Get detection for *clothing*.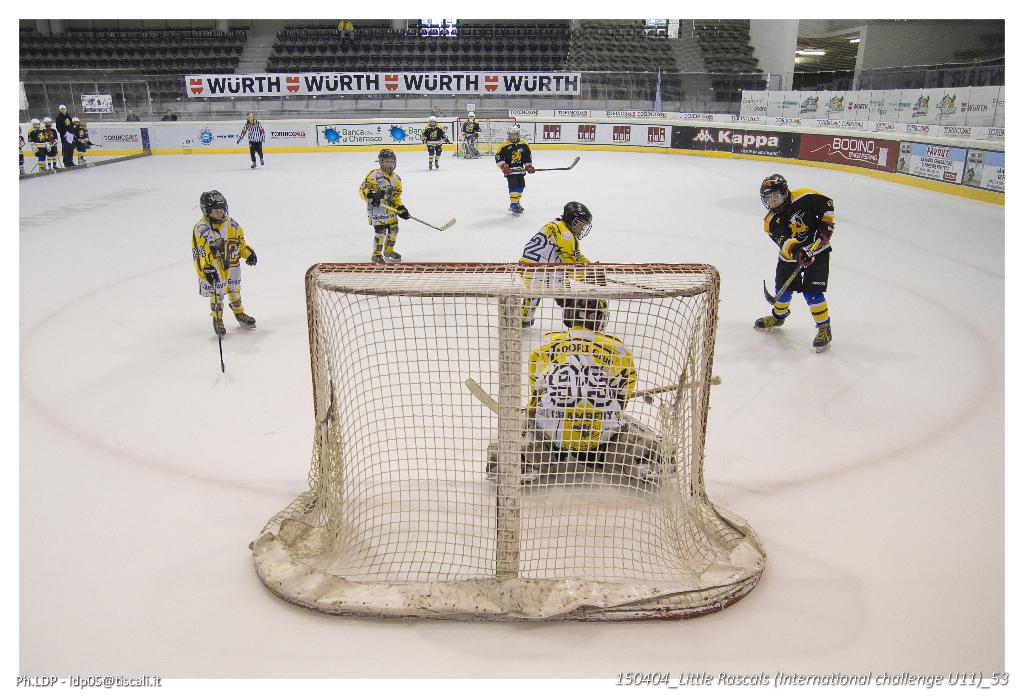
Detection: rect(356, 165, 403, 258).
